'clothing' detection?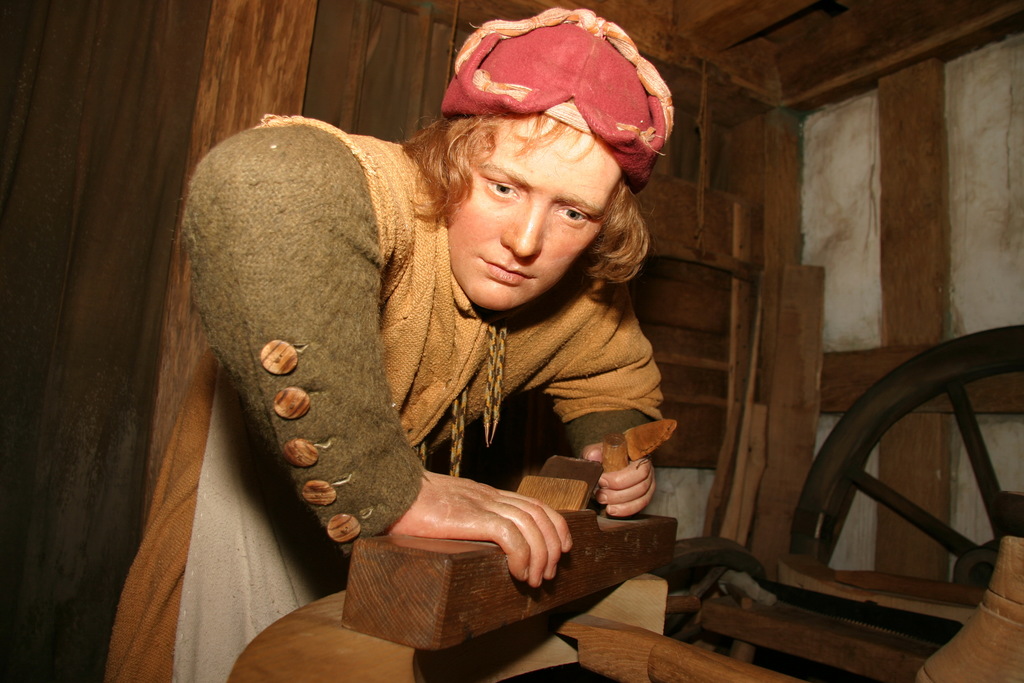
<bbox>115, 3, 668, 682</bbox>
